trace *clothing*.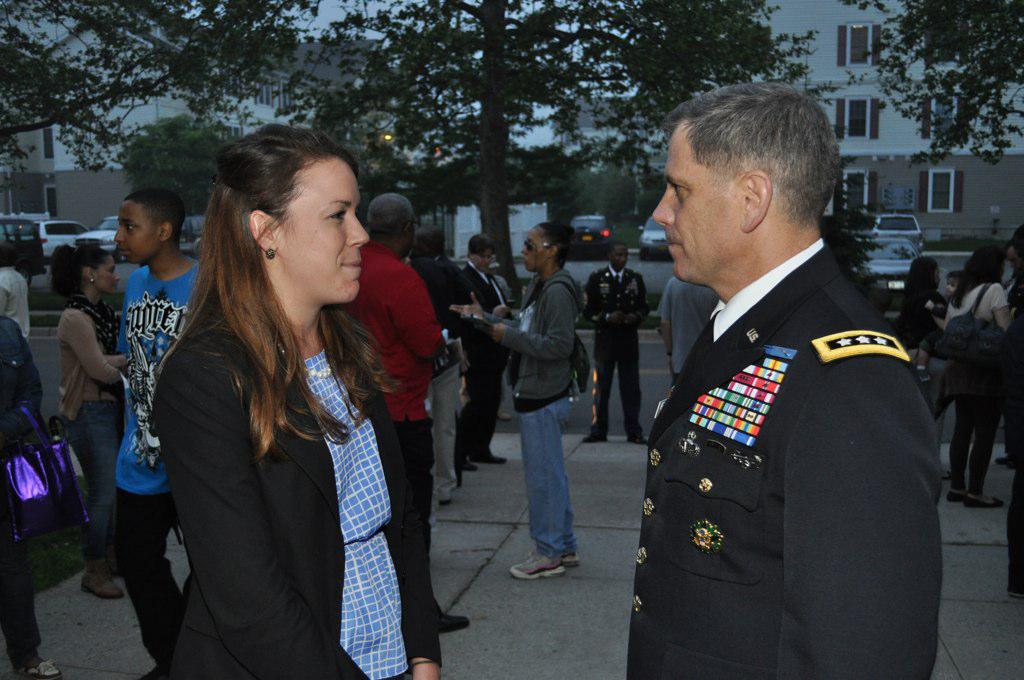
Traced to x1=920, y1=294, x2=960, y2=421.
